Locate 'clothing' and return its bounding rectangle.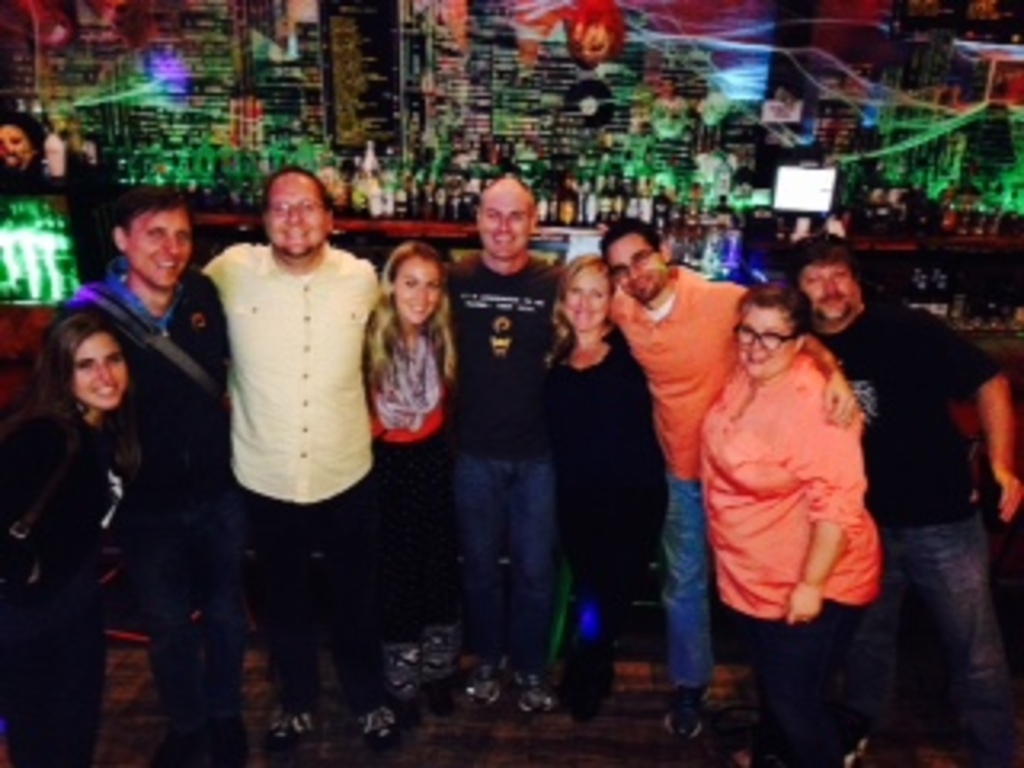
crop(541, 326, 672, 685).
